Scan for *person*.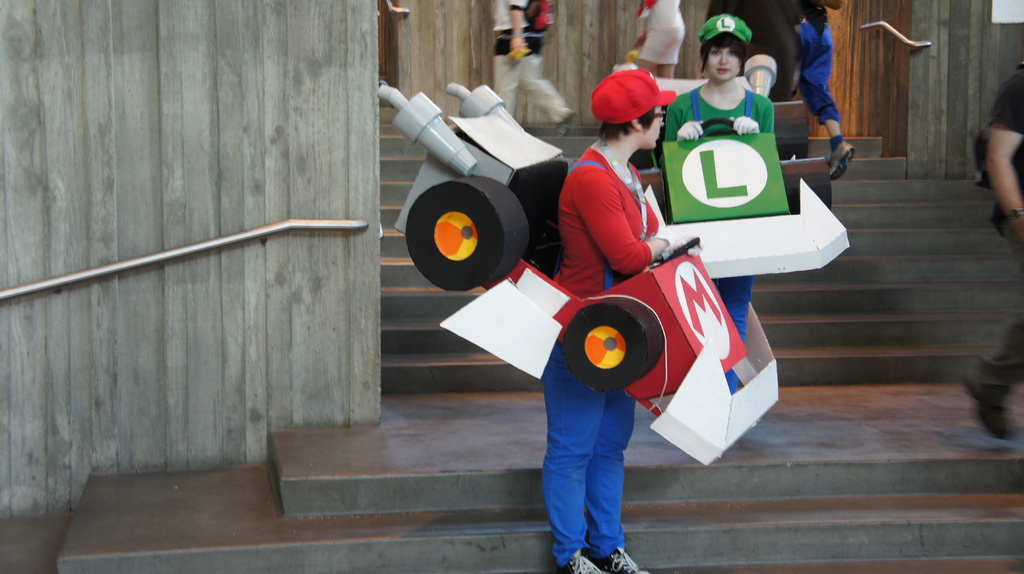
Scan result: box=[659, 7, 783, 402].
